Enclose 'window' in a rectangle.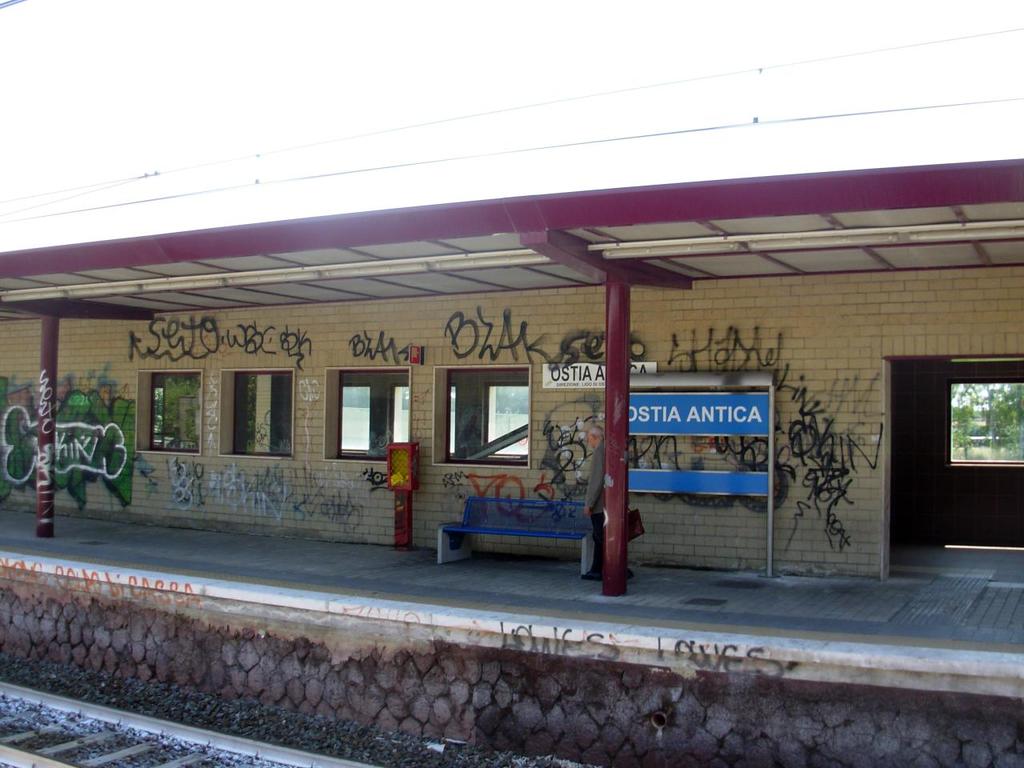
box=[442, 367, 522, 463].
